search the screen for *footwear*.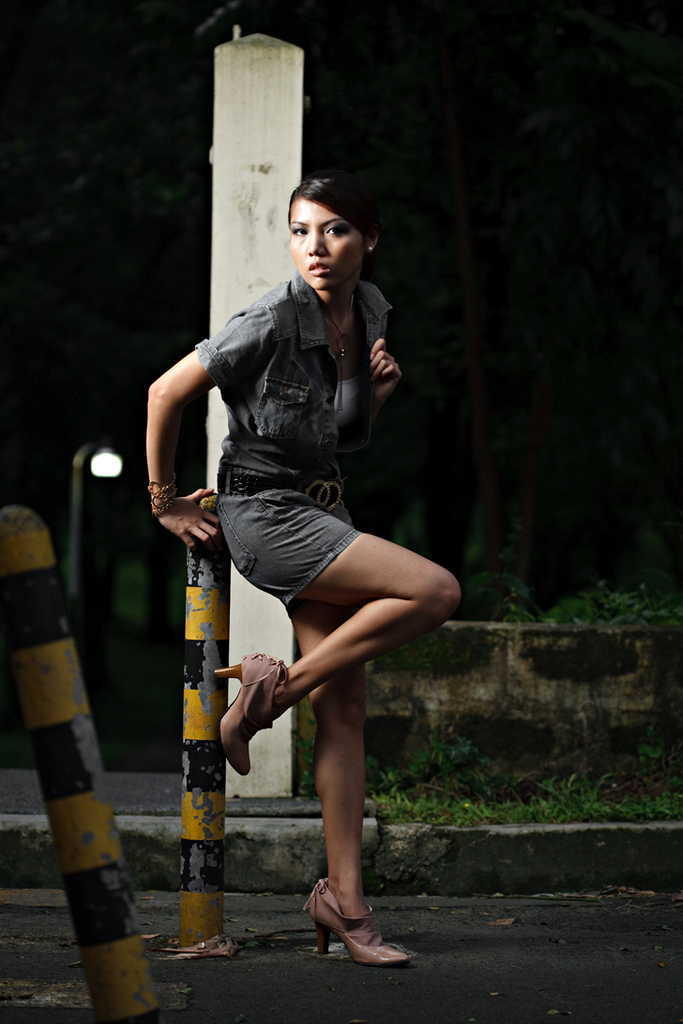
Found at Rect(303, 894, 394, 969).
